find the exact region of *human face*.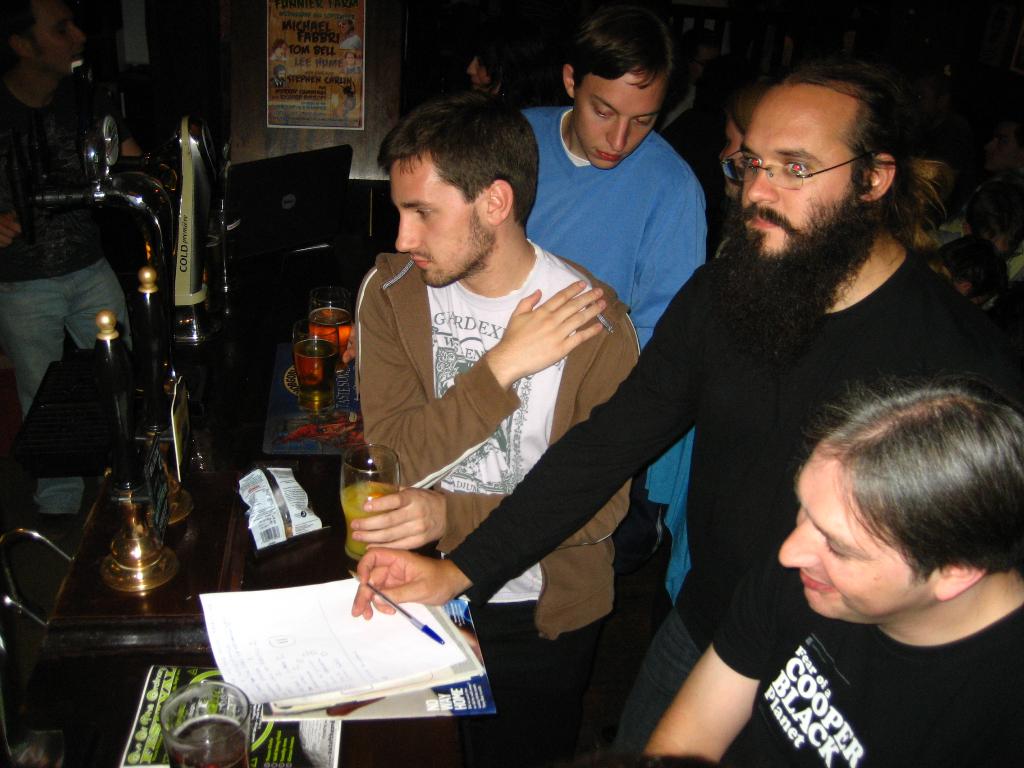
Exact region: rect(739, 86, 858, 311).
